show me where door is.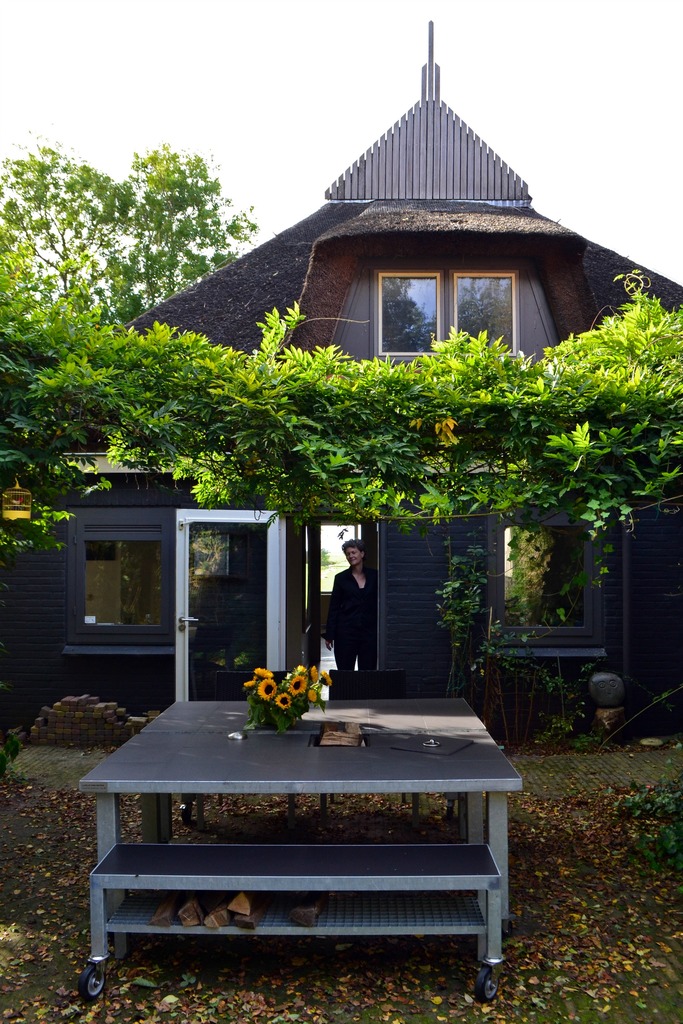
door is at {"x1": 306, "y1": 520, "x2": 322, "y2": 691}.
